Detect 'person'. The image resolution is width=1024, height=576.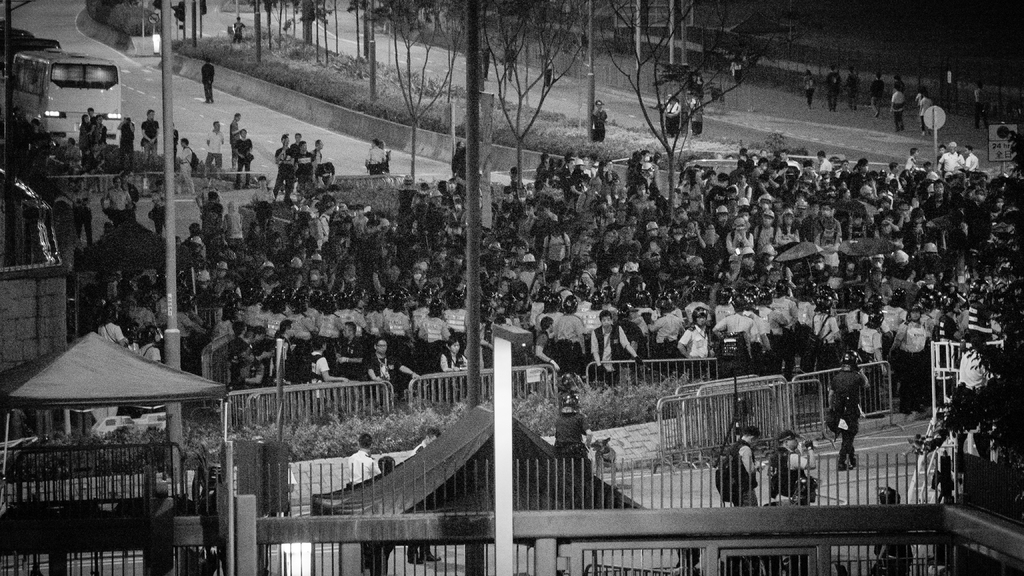
pyautogui.locateOnScreen(231, 125, 248, 188).
